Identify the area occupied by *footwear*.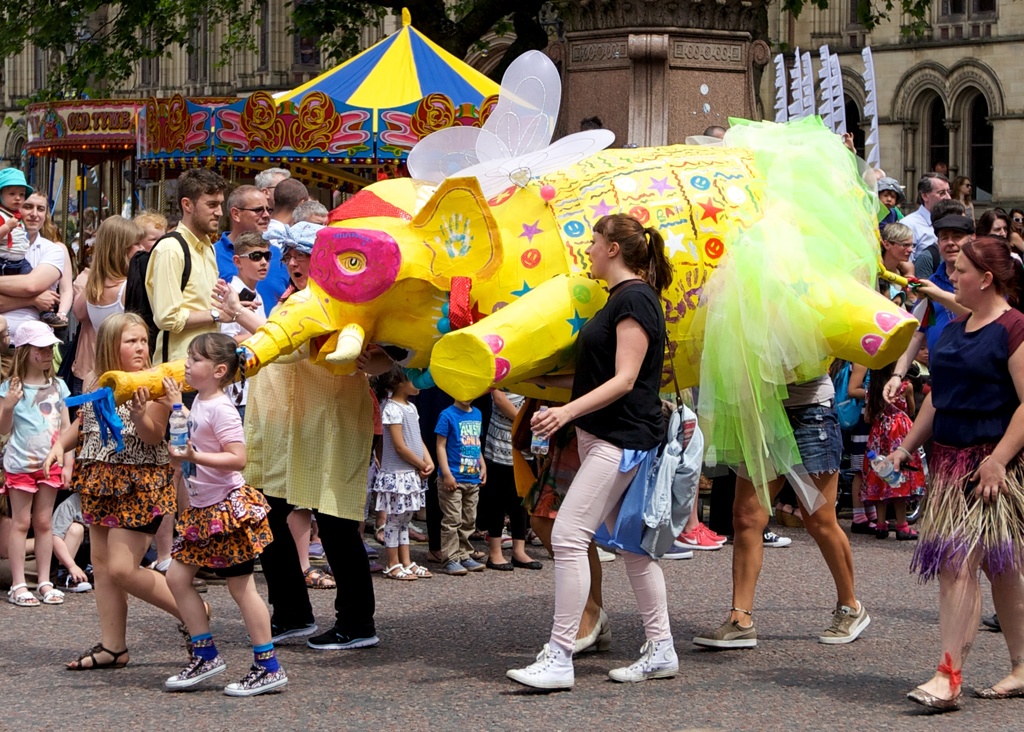
Area: bbox=[609, 638, 680, 683].
